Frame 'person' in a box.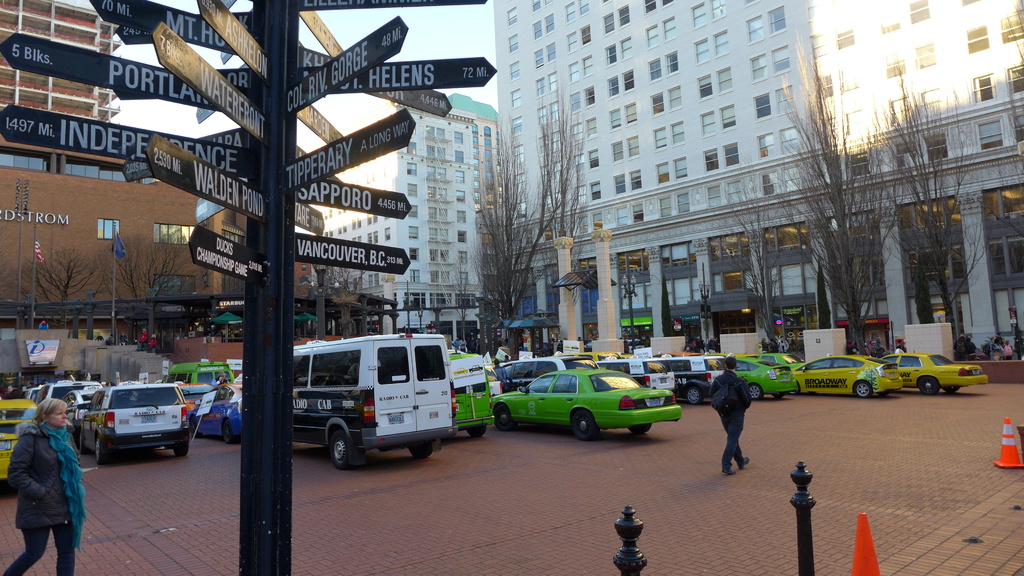
x1=558 y1=341 x2=563 y2=351.
